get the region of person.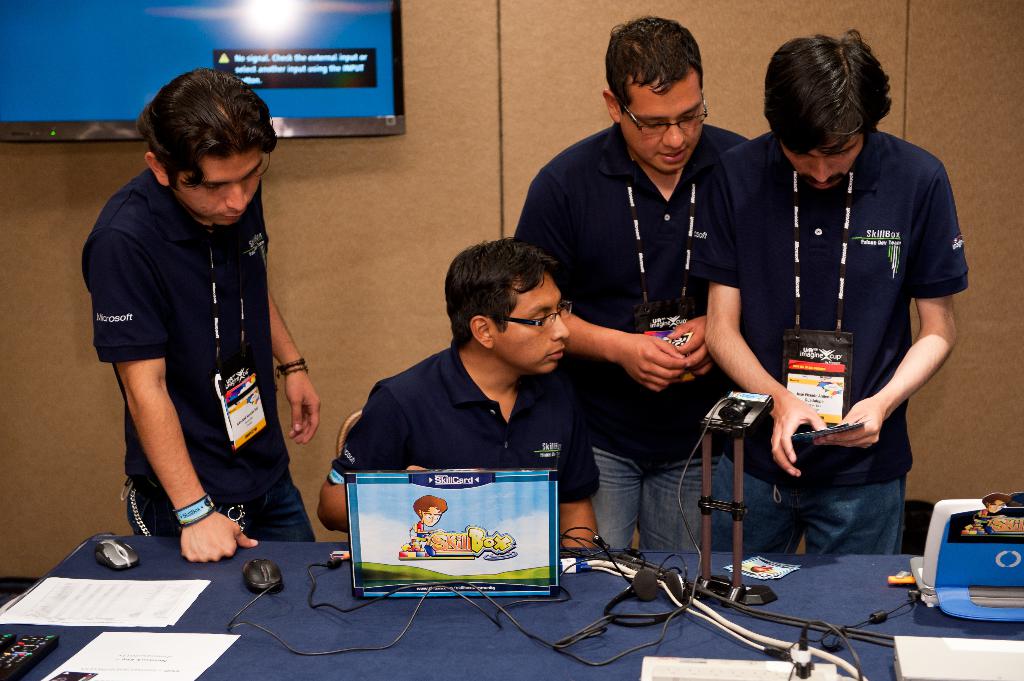
408 493 449 553.
